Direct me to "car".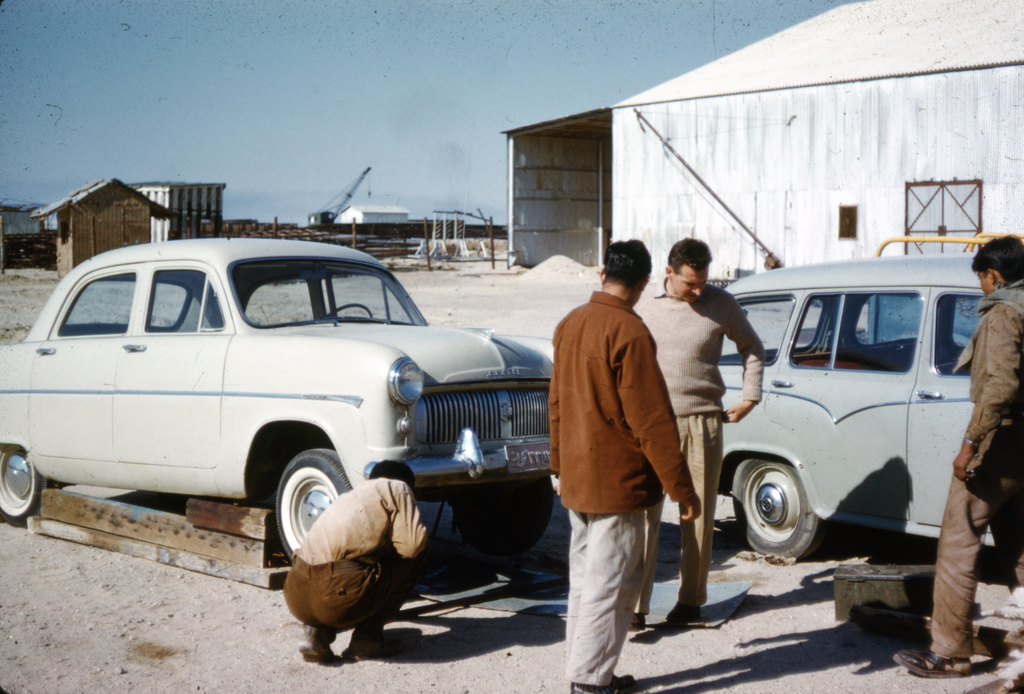
Direction: bbox(0, 234, 578, 572).
